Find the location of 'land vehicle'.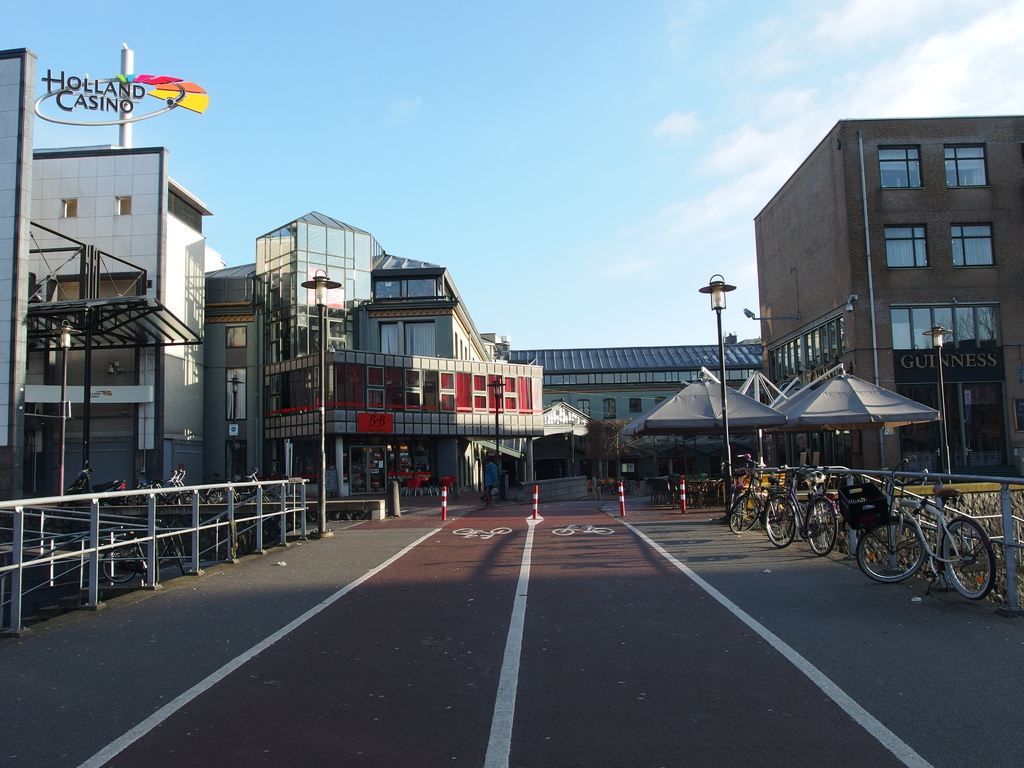
Location: locate(851, 473, 1023, 618).
